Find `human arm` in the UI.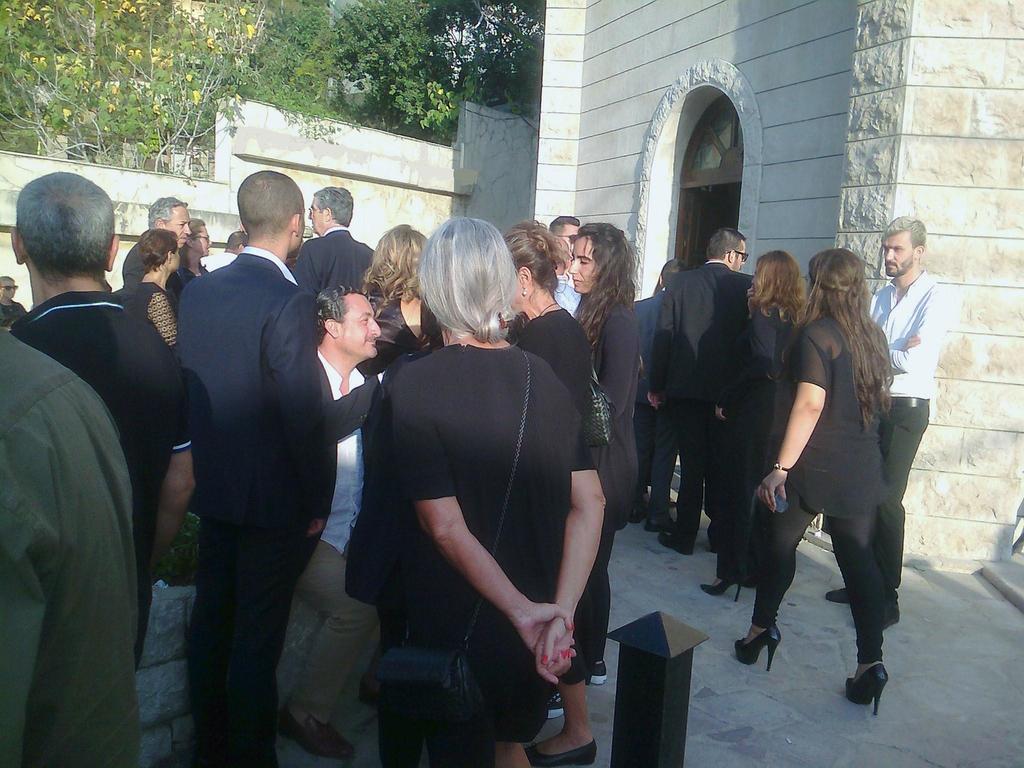
UI element at bbox=[143, 271, 184, 352].
